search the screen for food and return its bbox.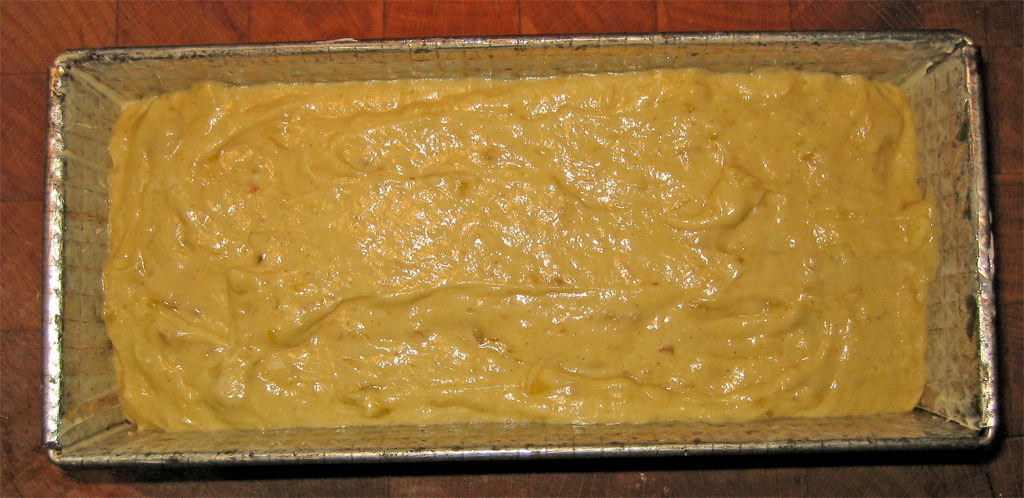
Found: locate(37, 32, 965, 448).
